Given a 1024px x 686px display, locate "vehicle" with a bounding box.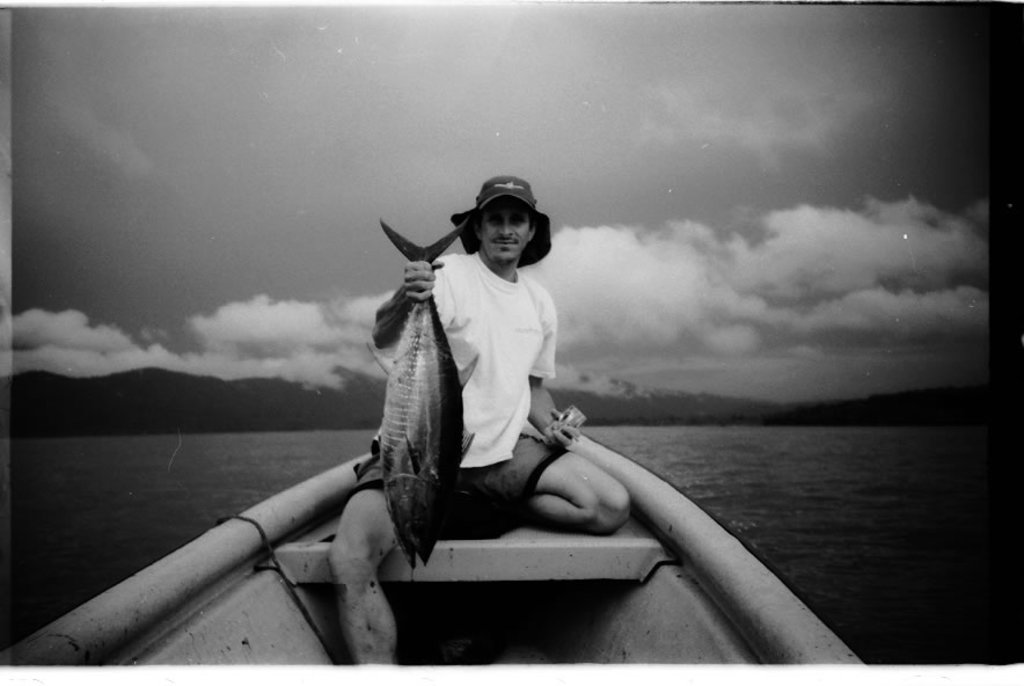
Located: detection(0, 430, 866, 665).
